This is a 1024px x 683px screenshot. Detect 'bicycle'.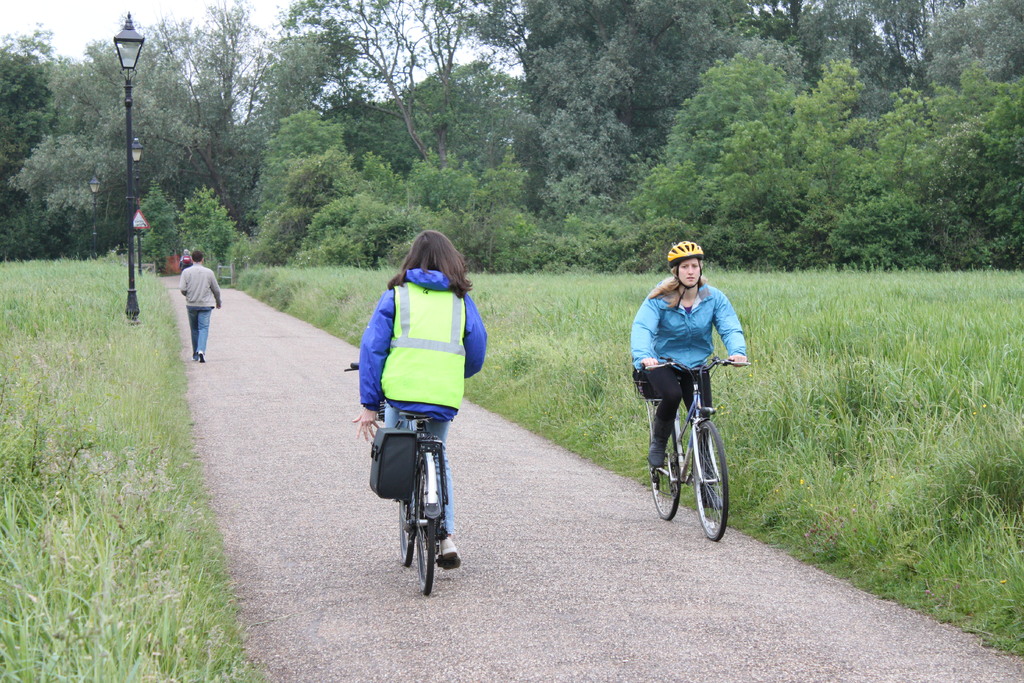
x1=342, y1=362, x2=446, y2=596.
